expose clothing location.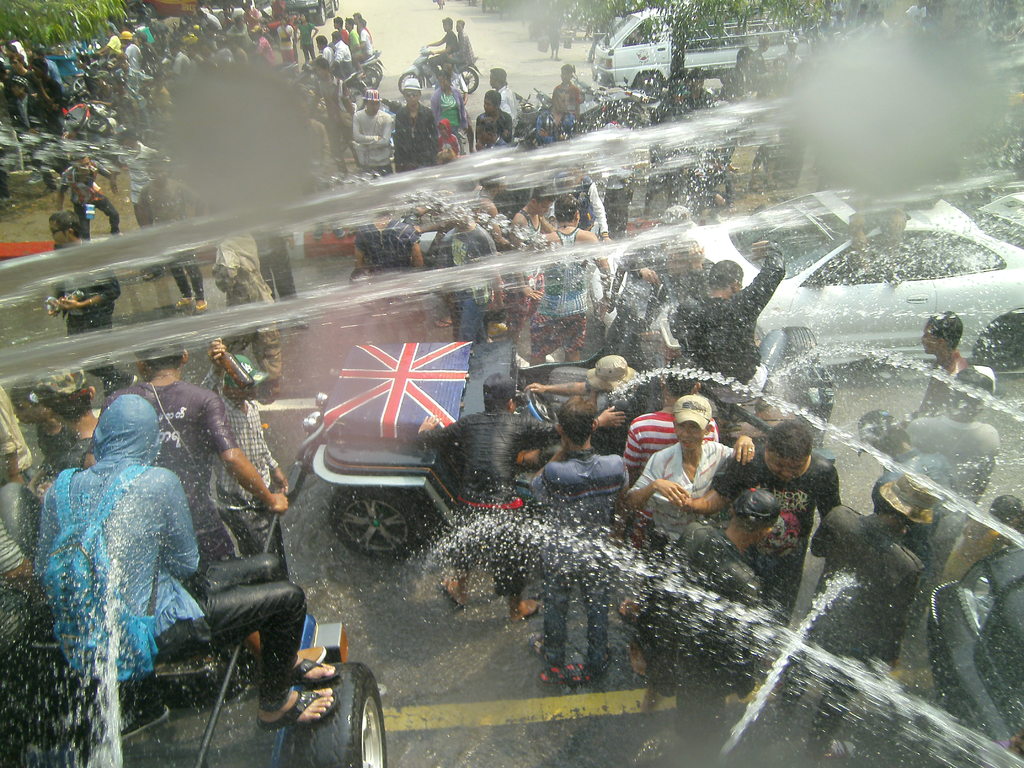
Exposed at (left=111, top=383, right=241, bottom=570).
